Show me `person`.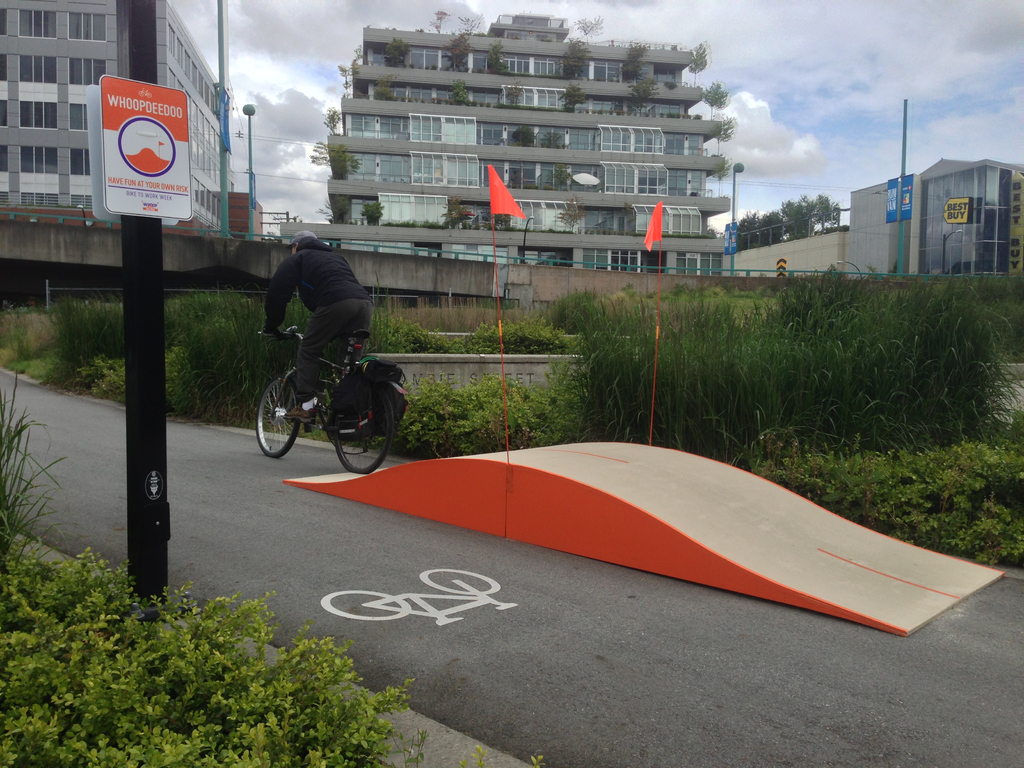
`person` is here: [left=255, top=227, right=372, bottom=420].
